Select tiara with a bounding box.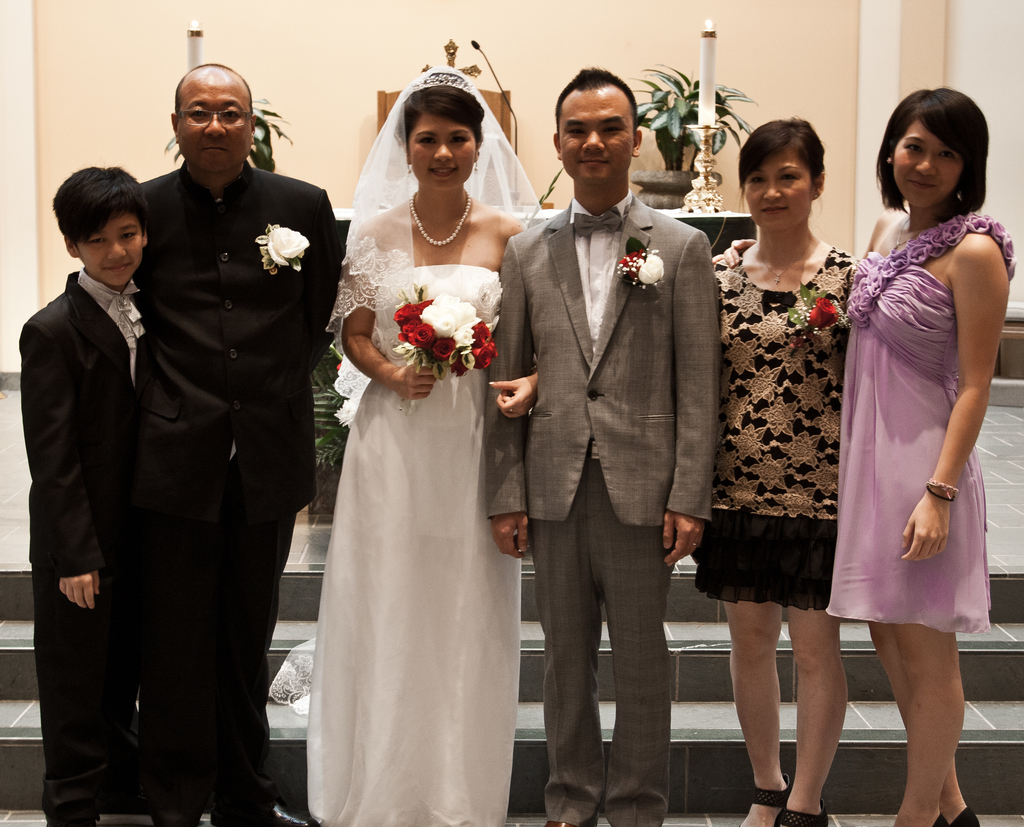
410,72,477,99.
